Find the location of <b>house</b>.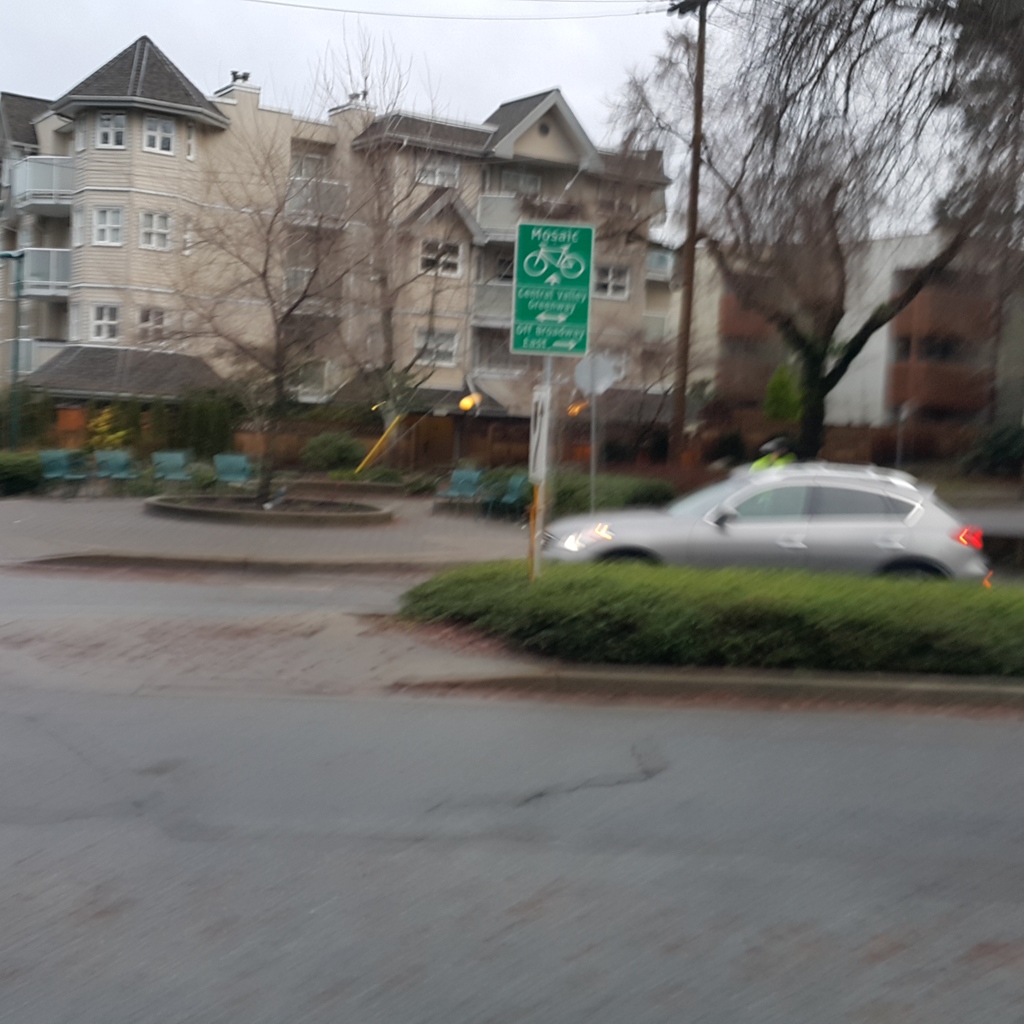
Location: 669 221 1023 483.
